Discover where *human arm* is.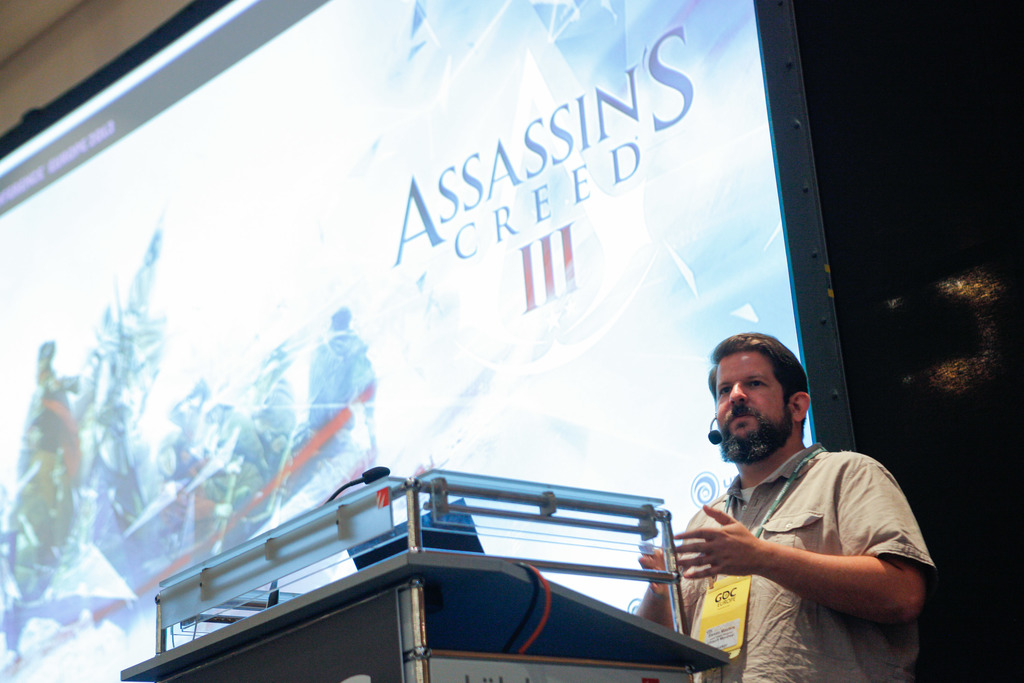
Discovered at (x1=637, y1=545, x2=675, y2=629).
